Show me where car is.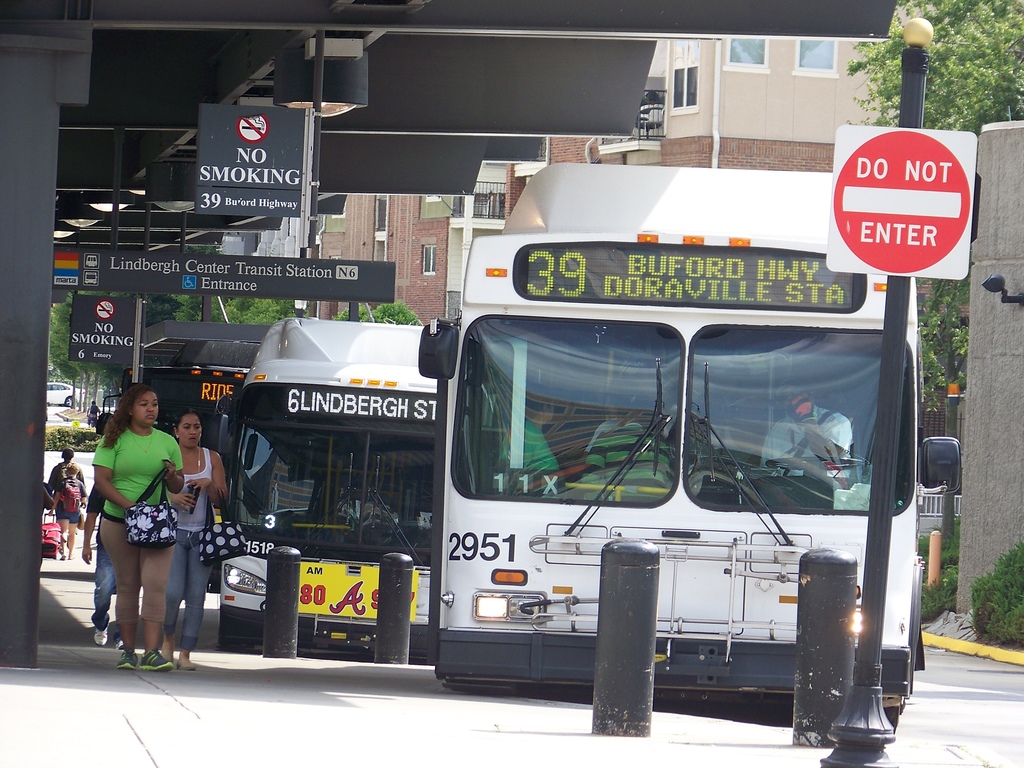
car is at (44,511,59,564).
